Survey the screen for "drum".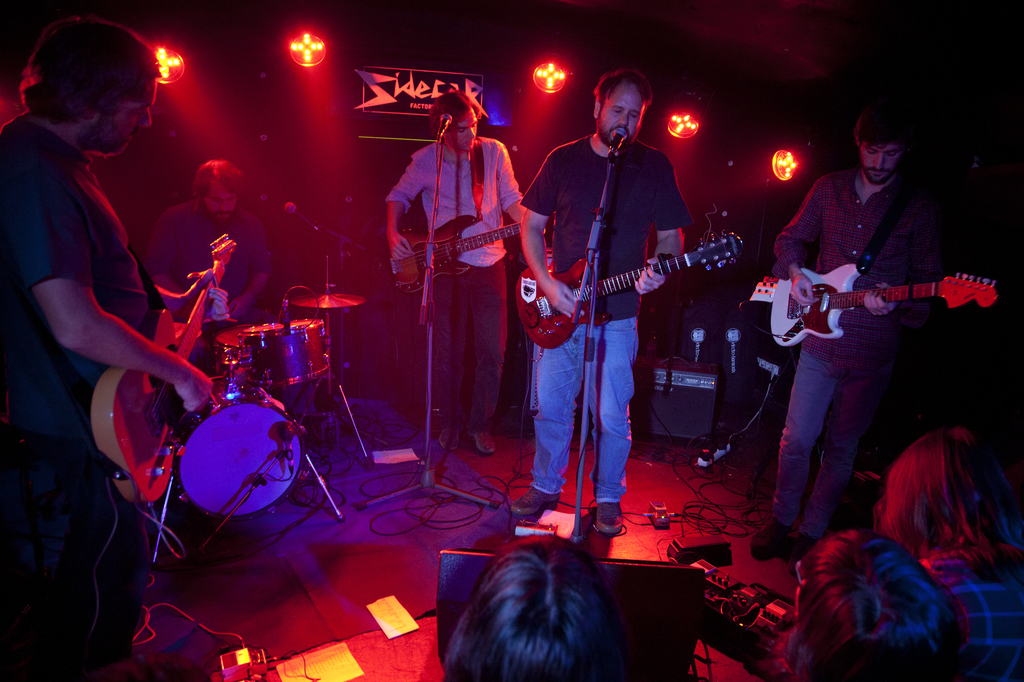
Survey found: [left=296, top=319, right=333, bottom=380].
